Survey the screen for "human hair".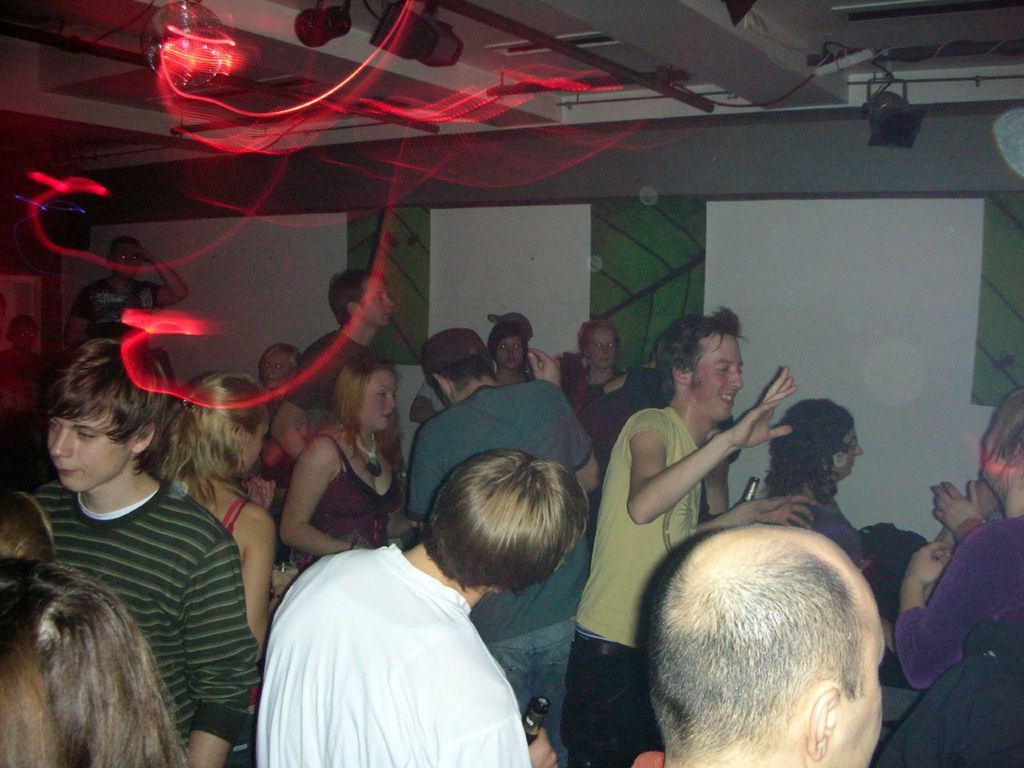
Survey found: 653:302:749:403.
